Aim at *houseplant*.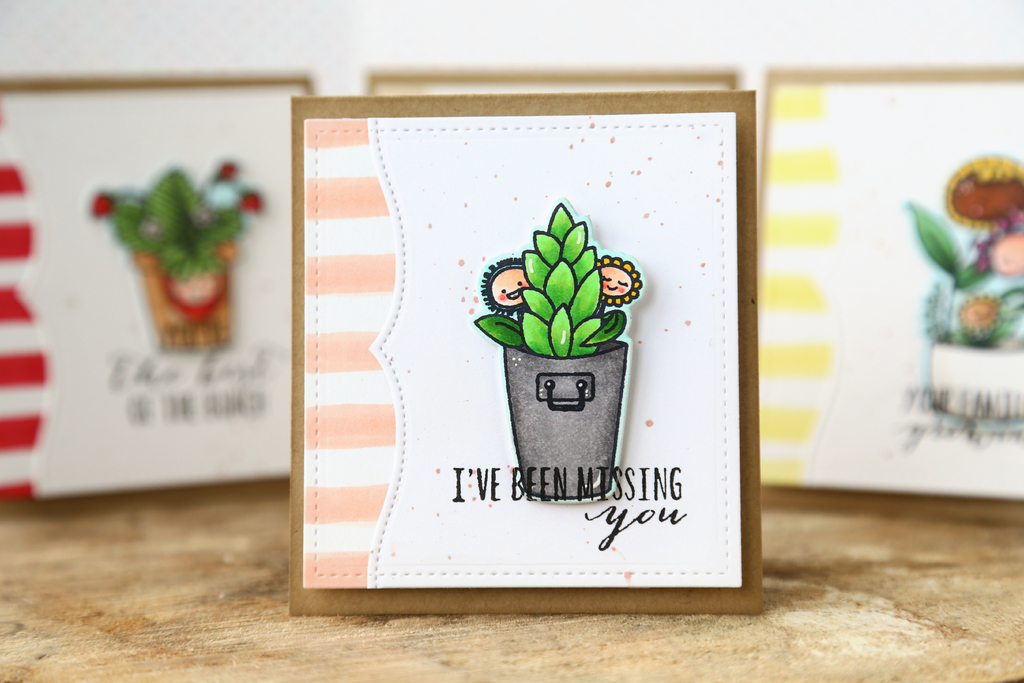
Aimed at select_region(467, 205, 630, 504).
